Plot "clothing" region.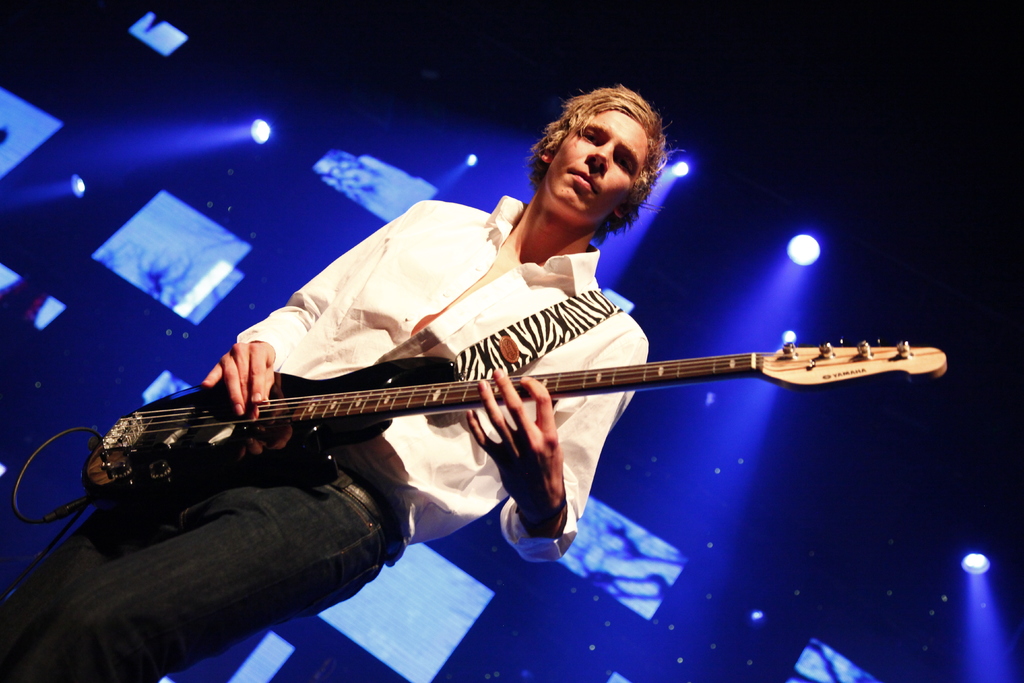
Plotted at crop(237, 193, 650, 547).
